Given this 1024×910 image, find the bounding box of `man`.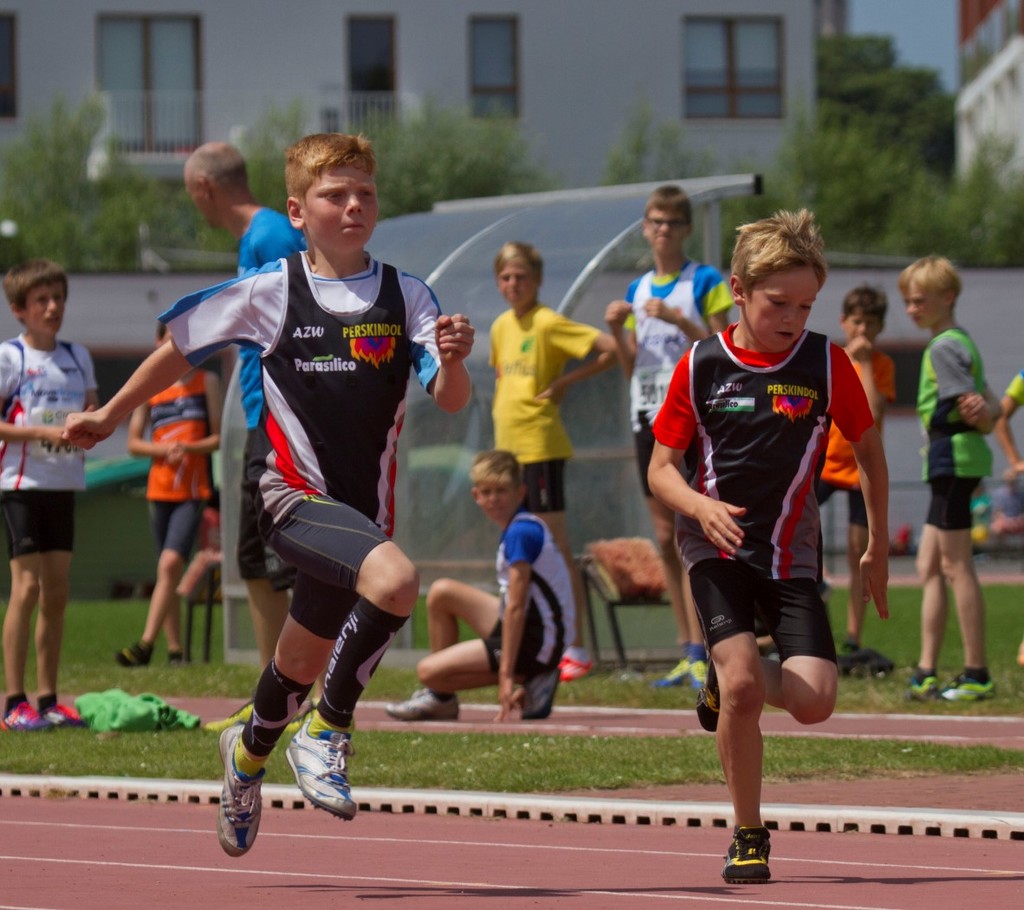
left=174, top=140, right=299, bottom=741.
